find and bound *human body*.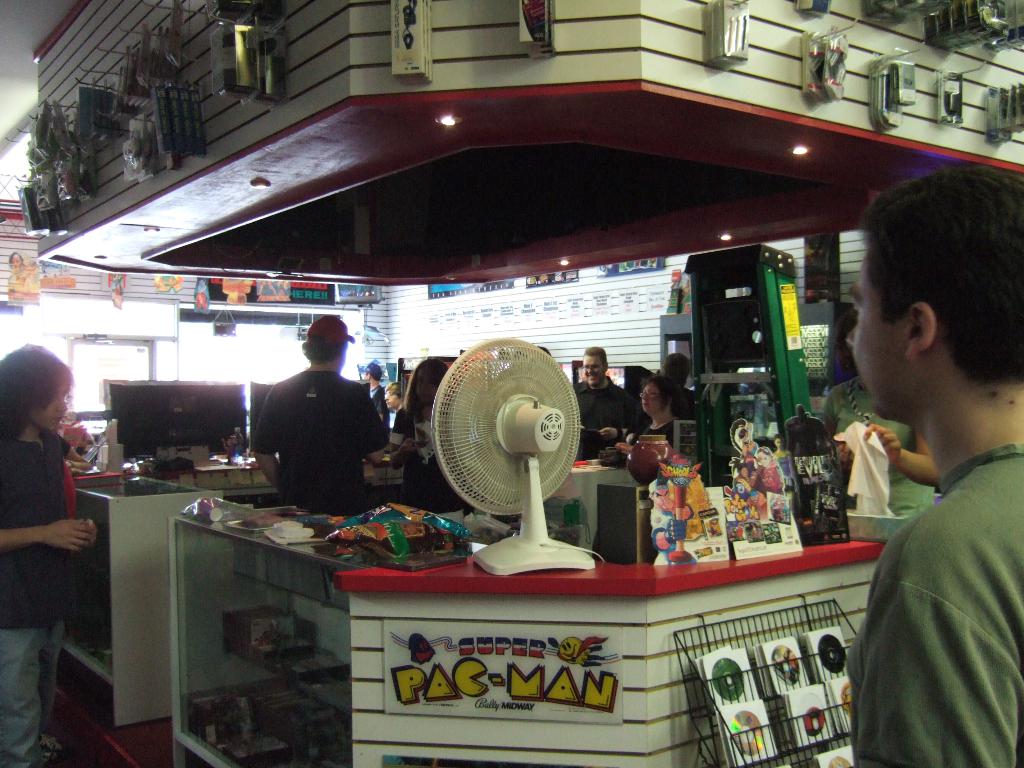
Bound: crop(844, 220, 1023, 767).
